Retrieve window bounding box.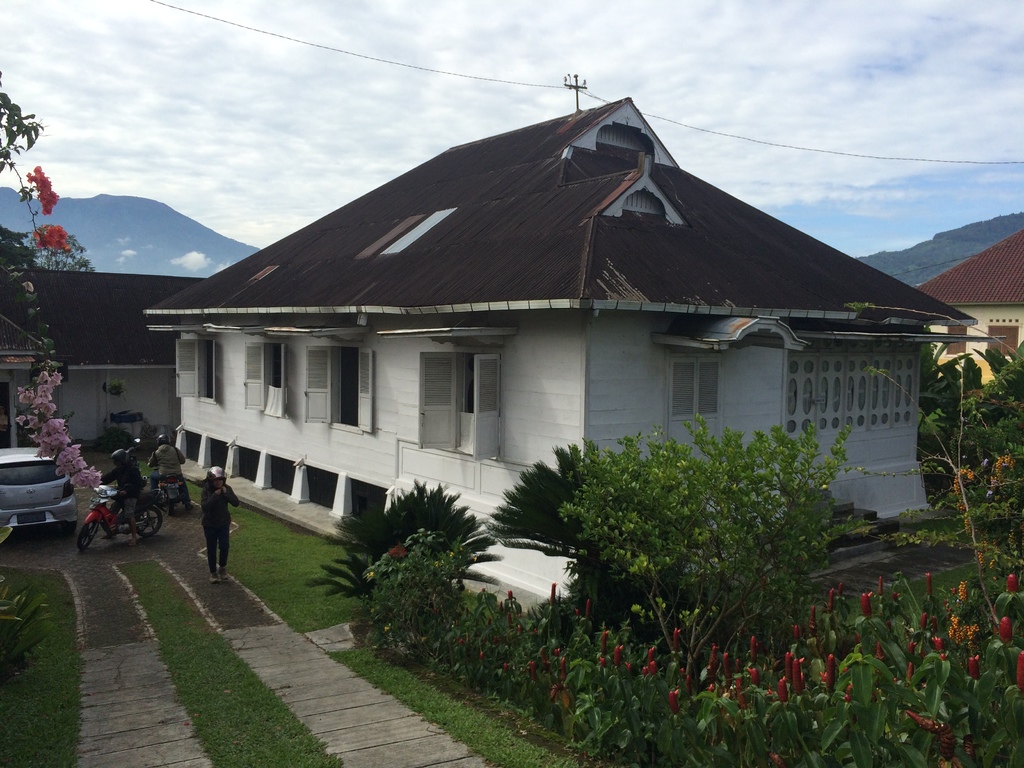
Bounding box: (665,349,716,426).
